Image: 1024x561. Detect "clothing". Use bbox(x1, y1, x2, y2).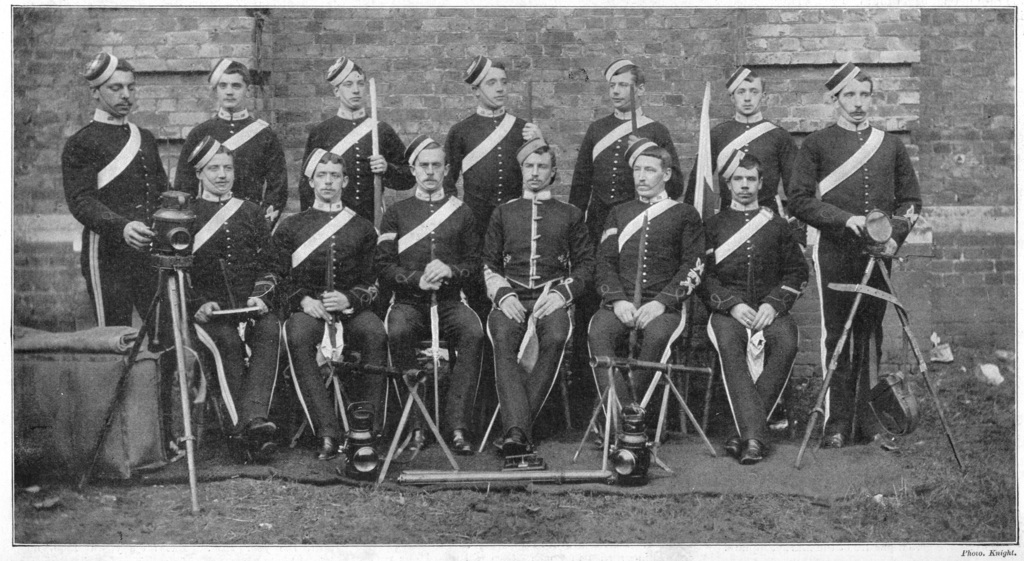
bbox(790, 72, 923, 443).
